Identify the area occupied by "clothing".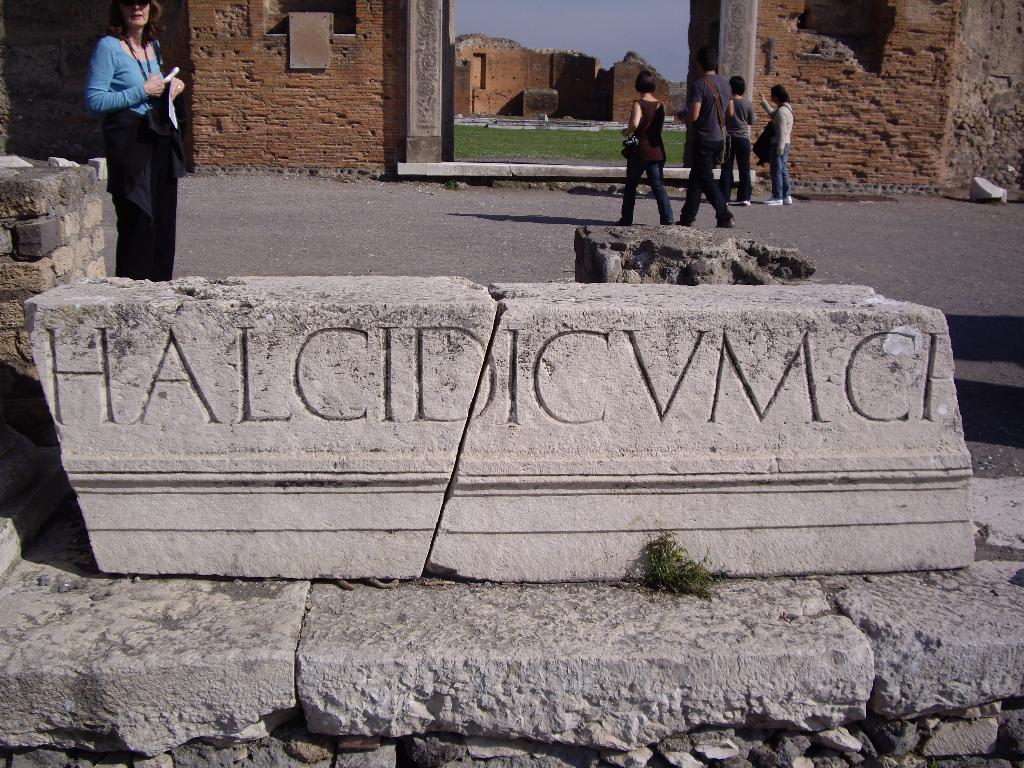
Area: (619, 95, 675, 229).
